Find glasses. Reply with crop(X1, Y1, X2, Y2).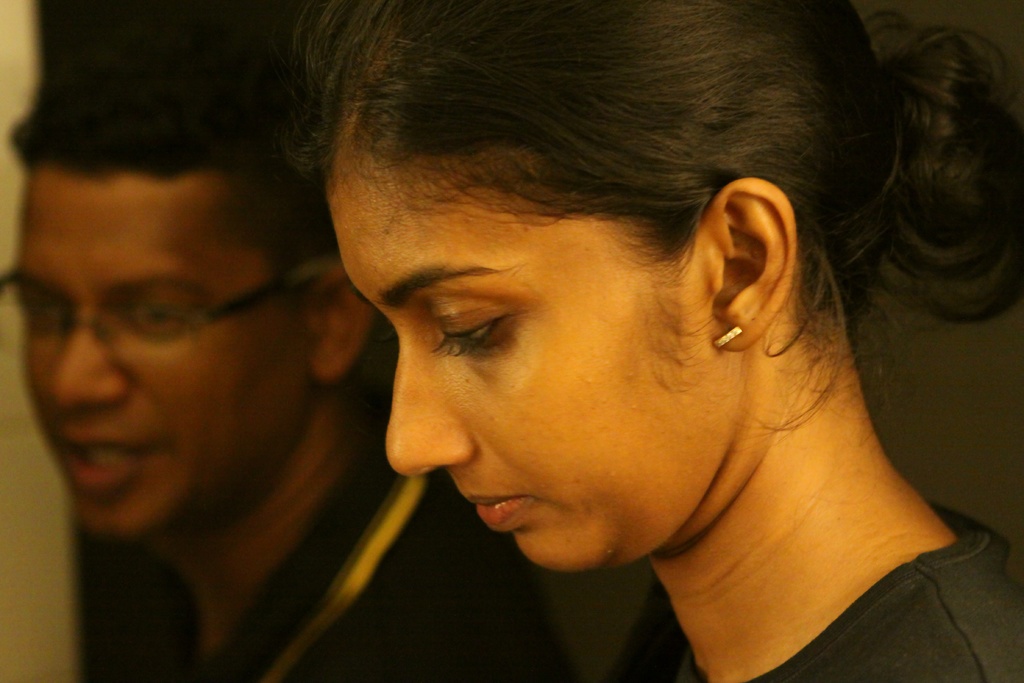
crop(16, 260, 295, 360).
